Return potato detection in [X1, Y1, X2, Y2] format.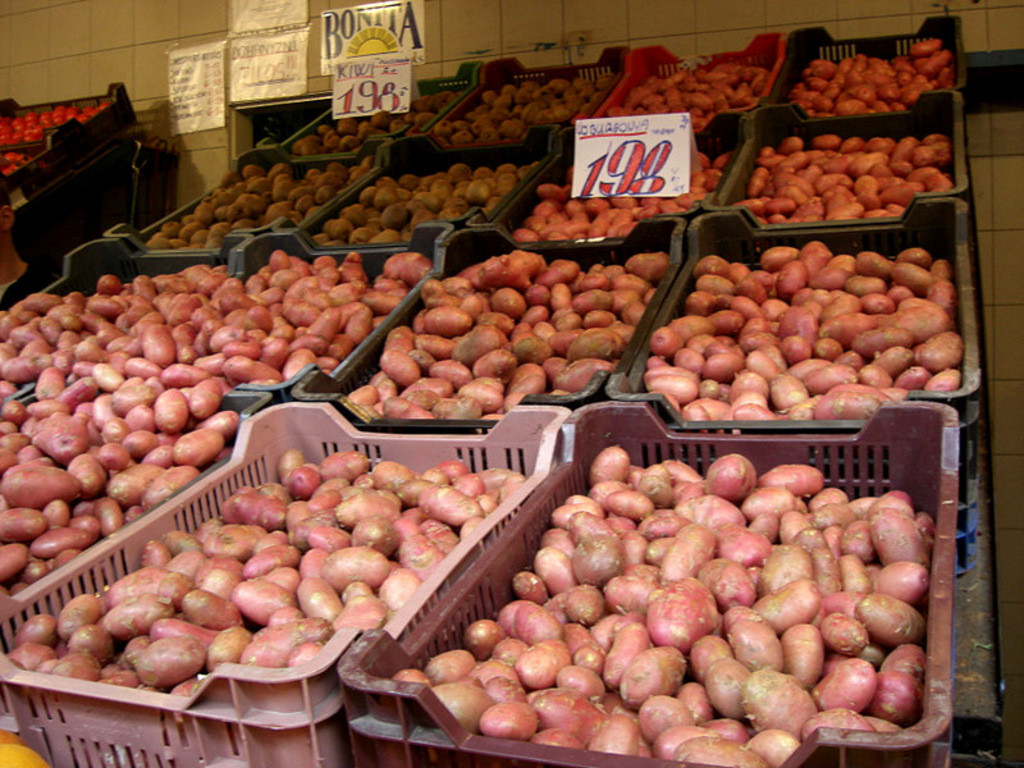
[142, 156, 366, 243].
